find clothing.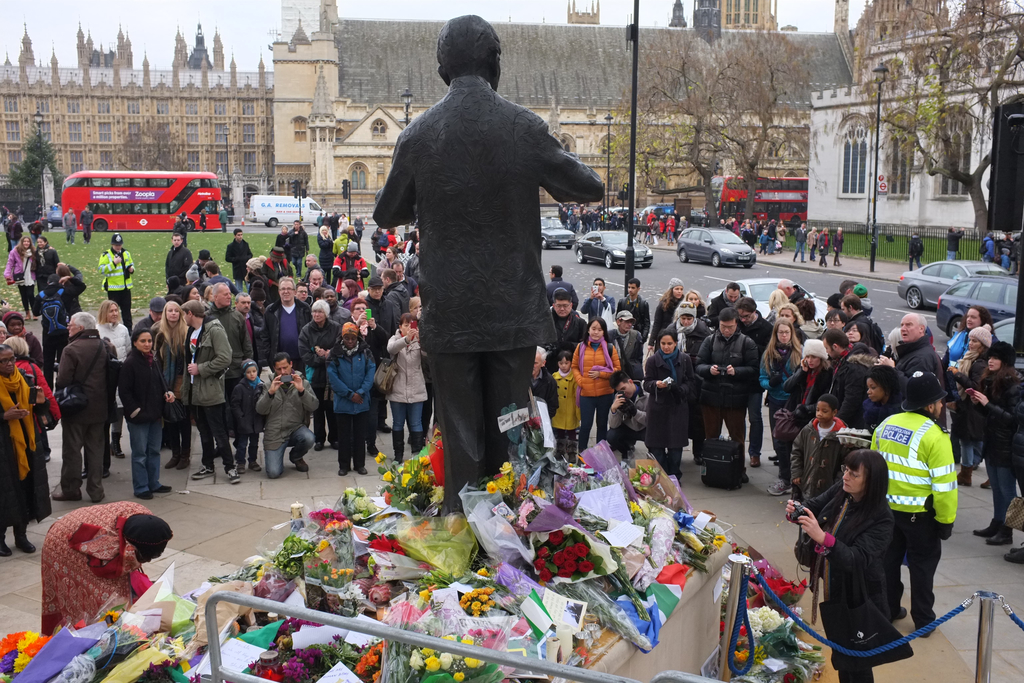
locate(644, 349, 703, 478).
